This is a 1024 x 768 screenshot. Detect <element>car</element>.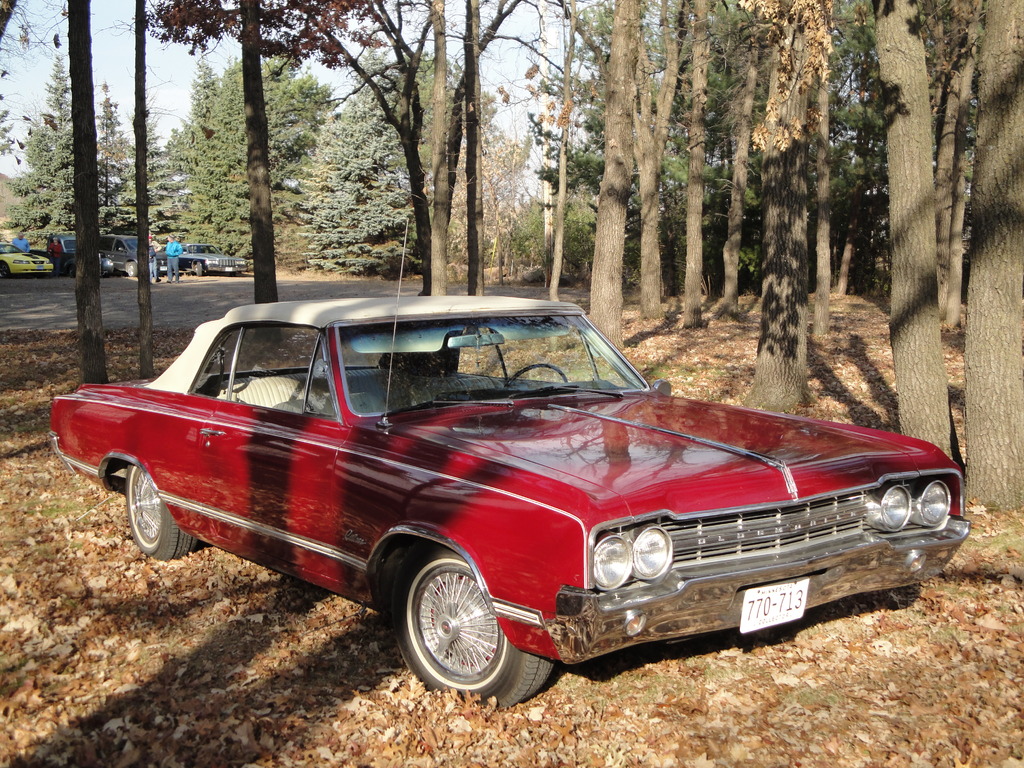
locate(0, 241, 55, 276).
